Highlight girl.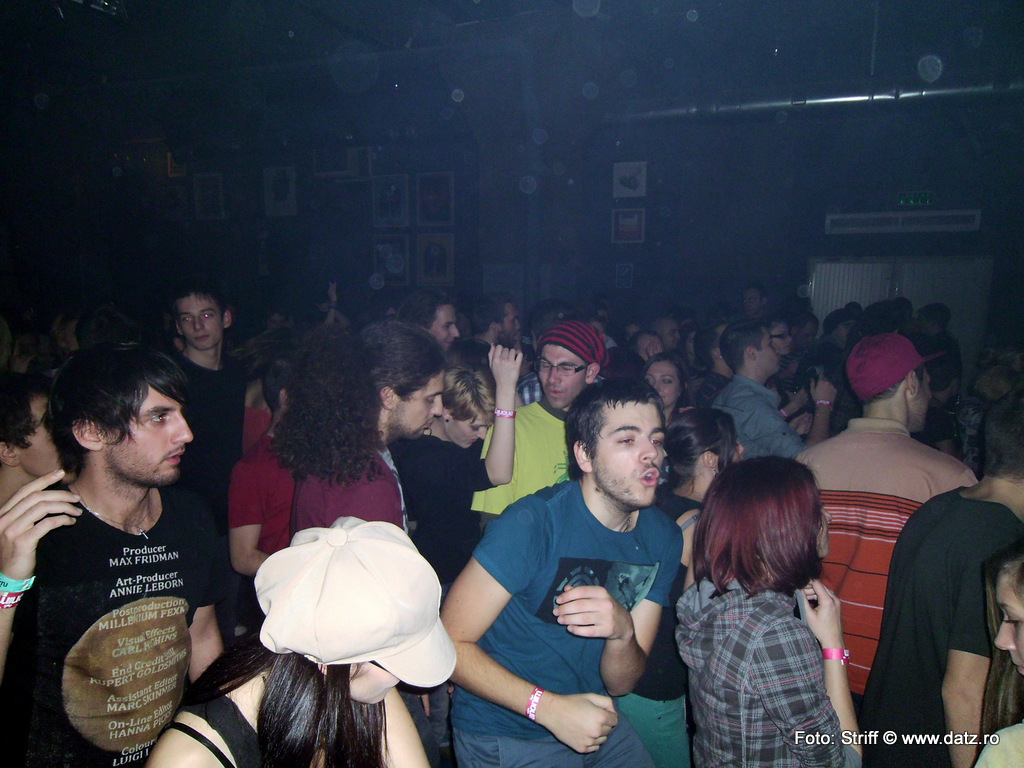
Highlighted region: left=140, top=513, right=455, bottom=767.
